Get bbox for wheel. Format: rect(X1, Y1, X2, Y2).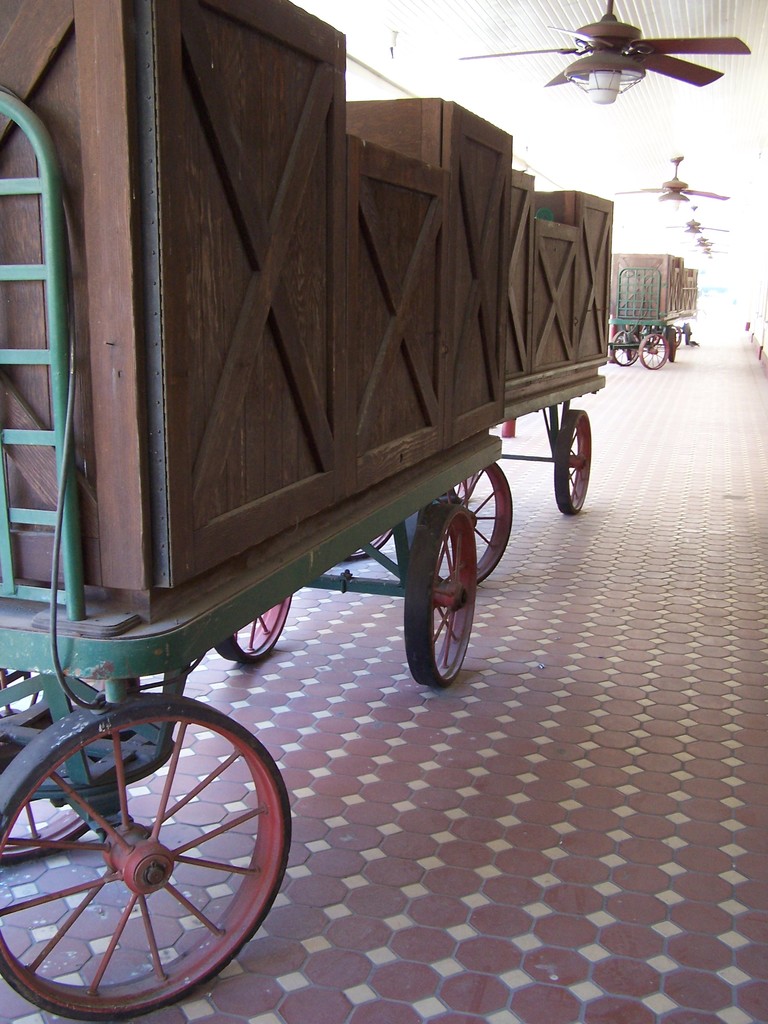
rect(637, 327, 670, 367).
